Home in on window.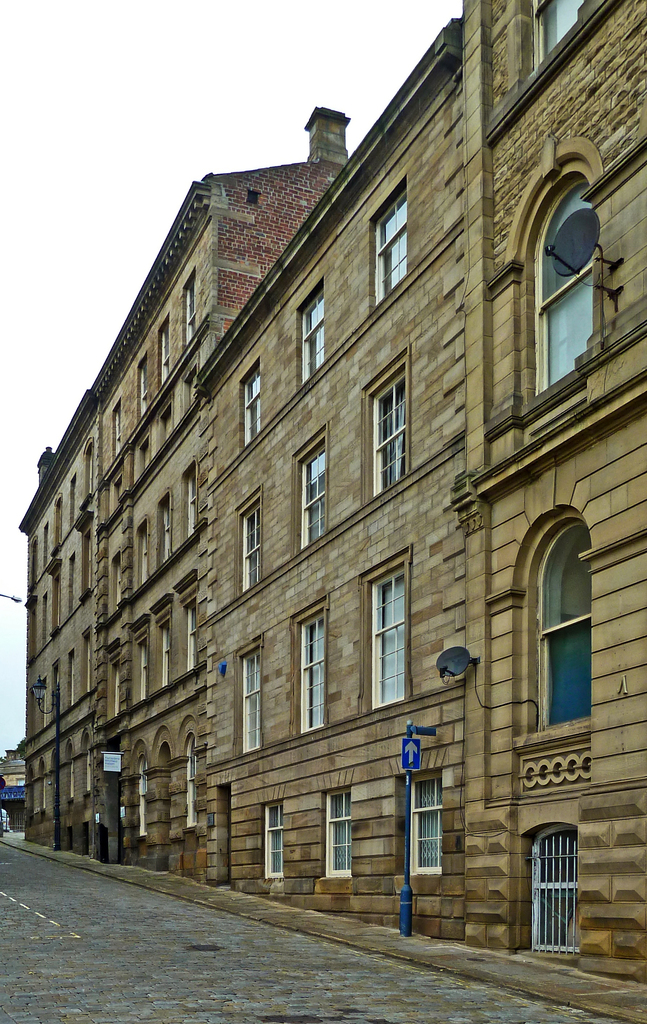
Homed in at [296, 608, 329, 736].
